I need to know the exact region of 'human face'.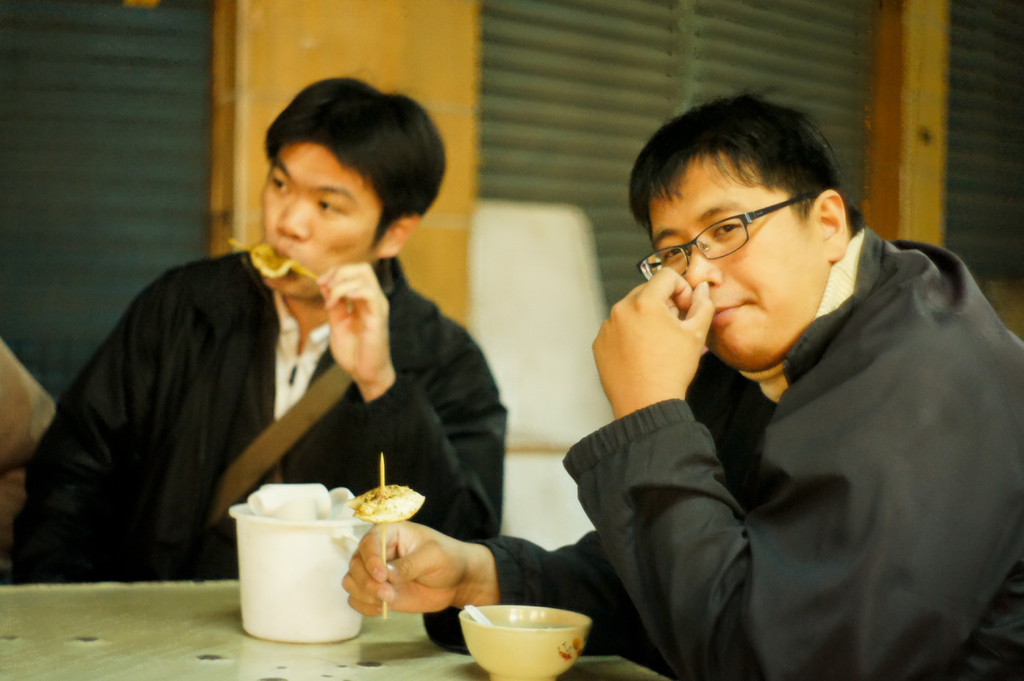
Region: bbox(263, 134, 381, 300).
